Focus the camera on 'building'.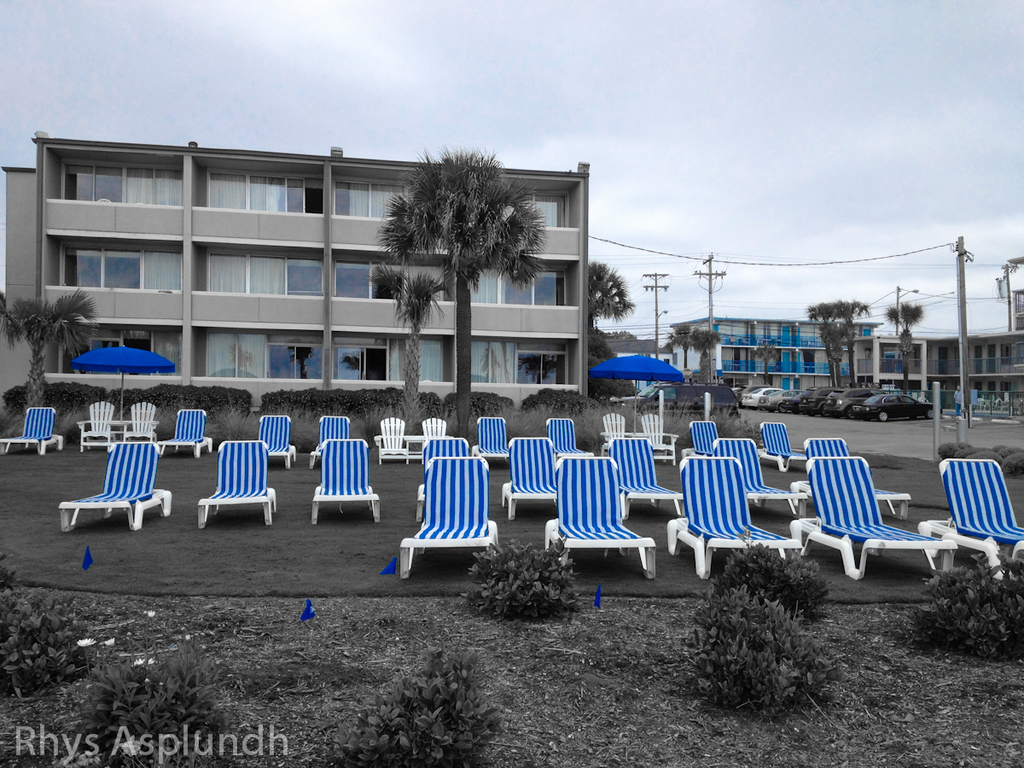
Focus region: <bbox>879, 332, 1023, 407</bbox>.
